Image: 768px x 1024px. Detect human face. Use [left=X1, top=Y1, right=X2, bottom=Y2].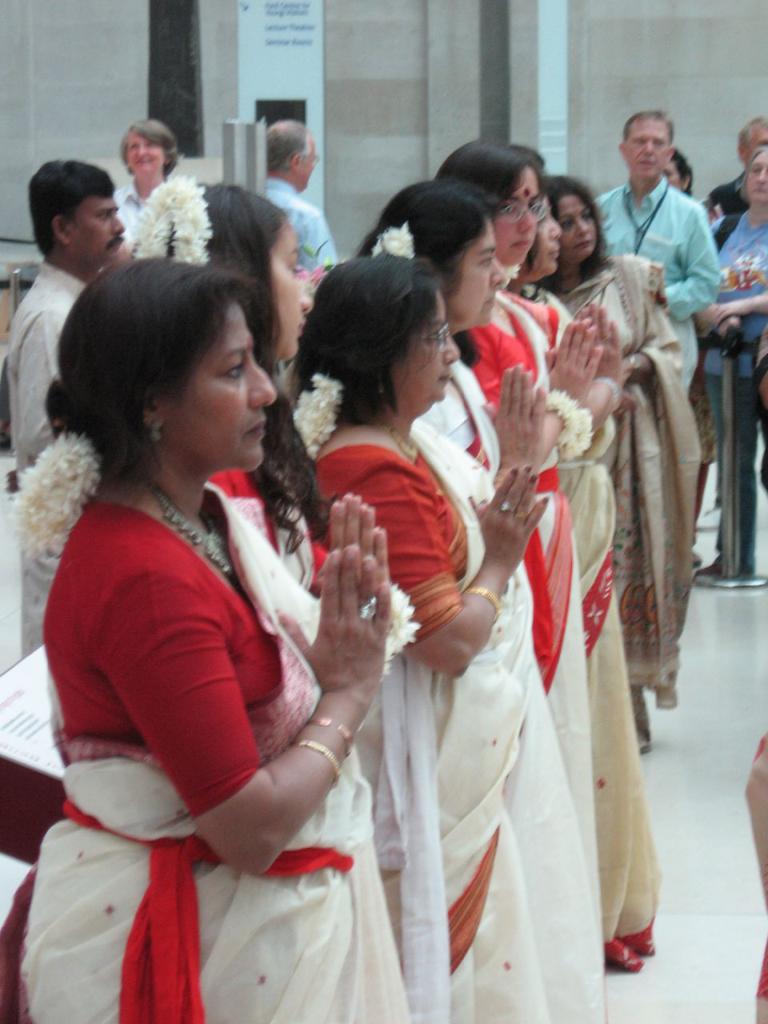
[left=125, top=131, right=167, bottom=174].
